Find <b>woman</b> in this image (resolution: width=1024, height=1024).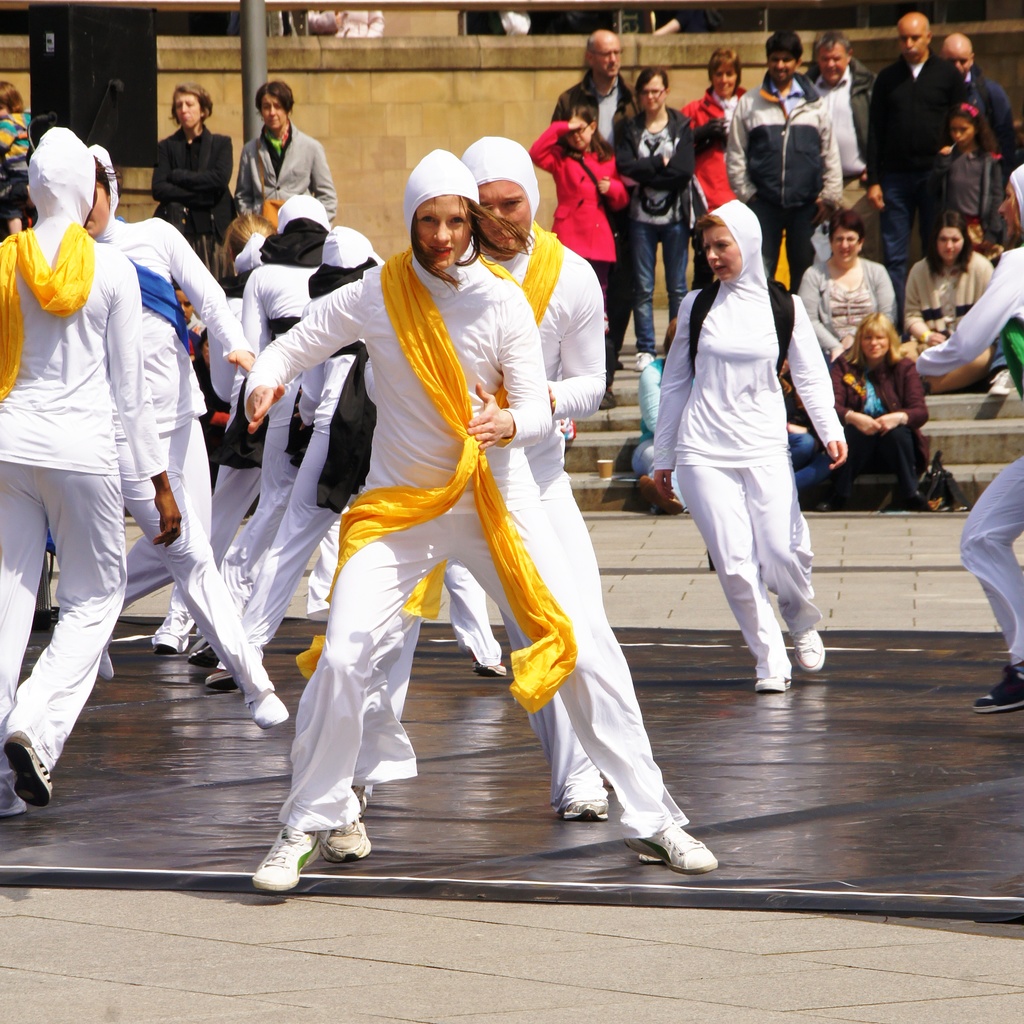
bbox=[147, 83, 245, 268].
